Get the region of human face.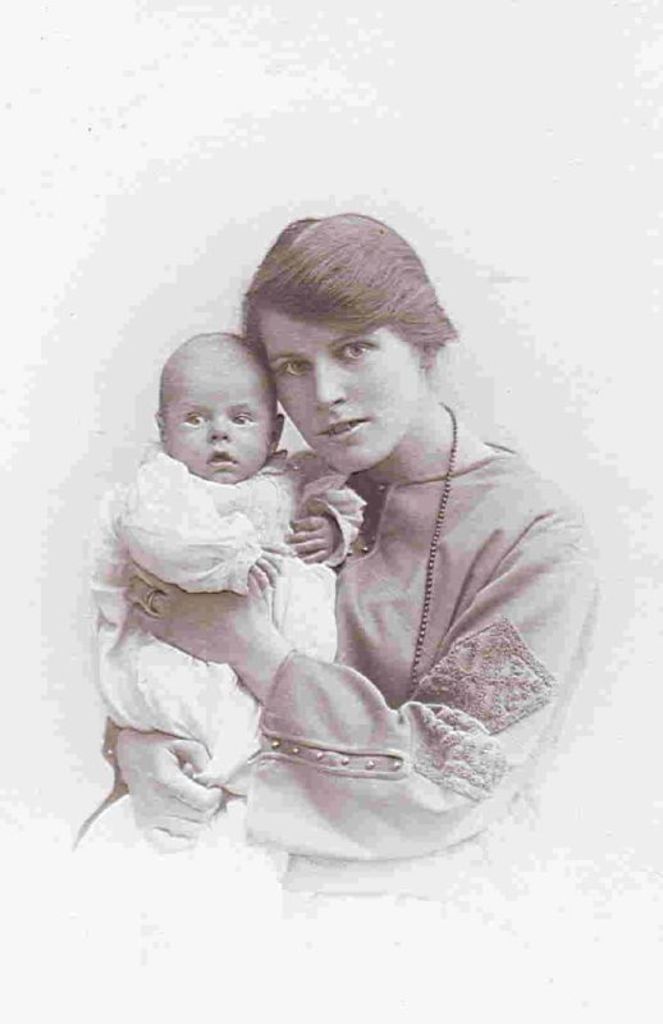
(168,361,266,483).
